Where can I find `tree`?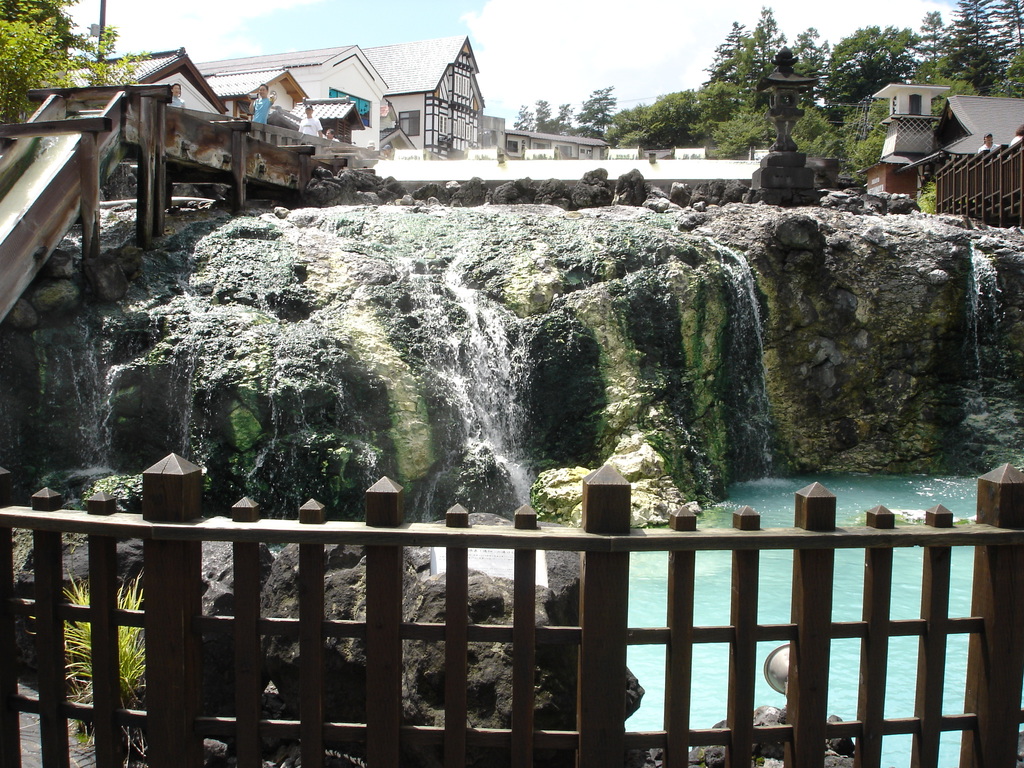
You can find it at {"x1": 826, "y1": 13, "x2": 896, "y2": 98}.
